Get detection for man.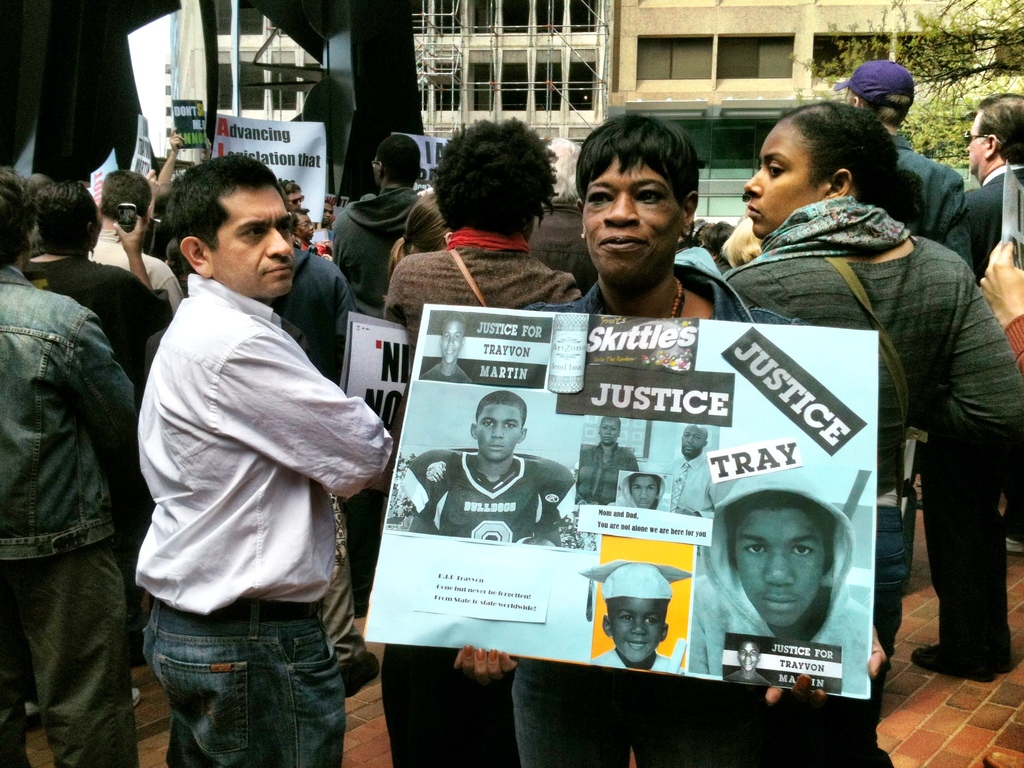
Detection: select_region(329, 135, 422, 315).
